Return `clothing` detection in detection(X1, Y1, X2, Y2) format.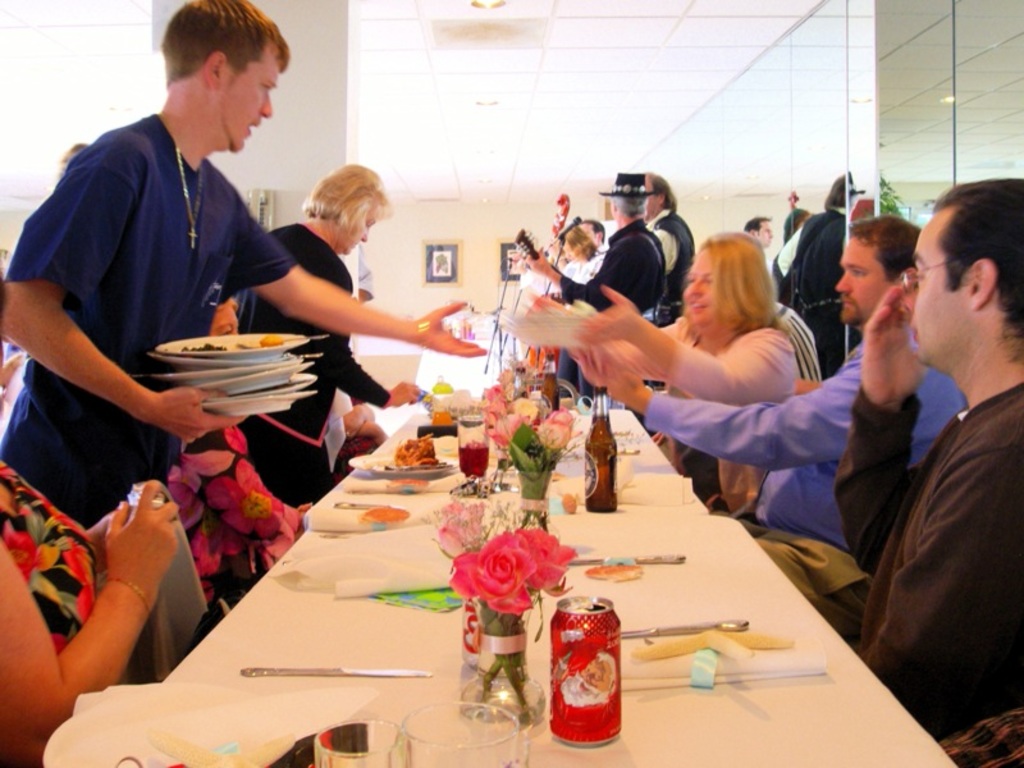
detection(563, 234, 675, 328).
